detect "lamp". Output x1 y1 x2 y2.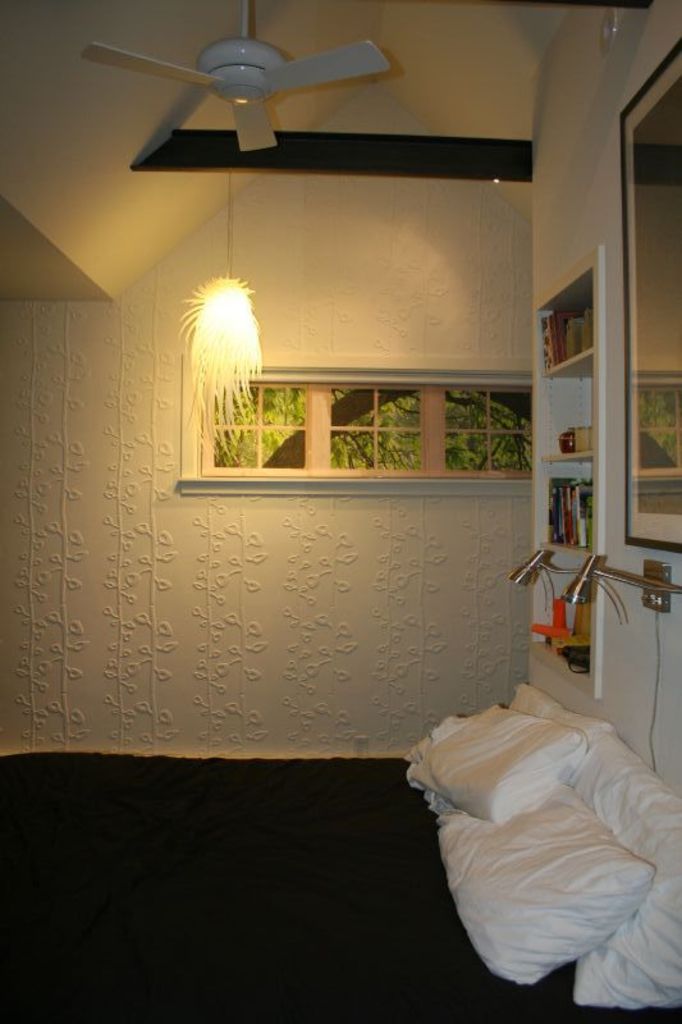
177 161 265 448.
